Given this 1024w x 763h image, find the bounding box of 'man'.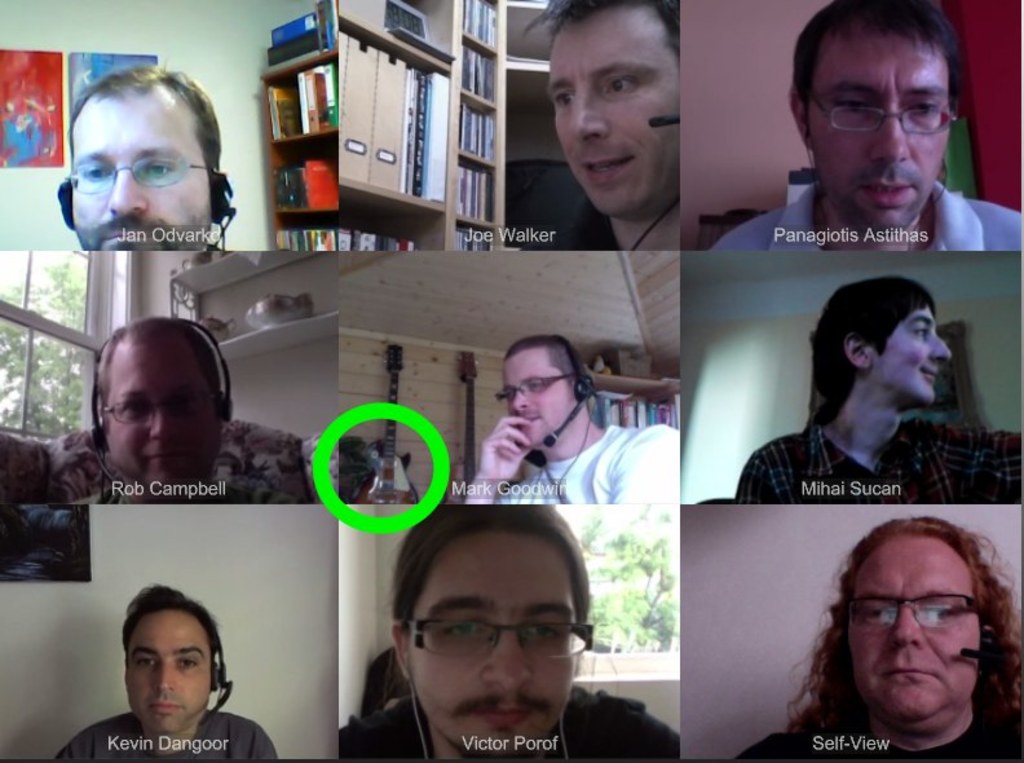
detection(524, 0, 672, 250).
